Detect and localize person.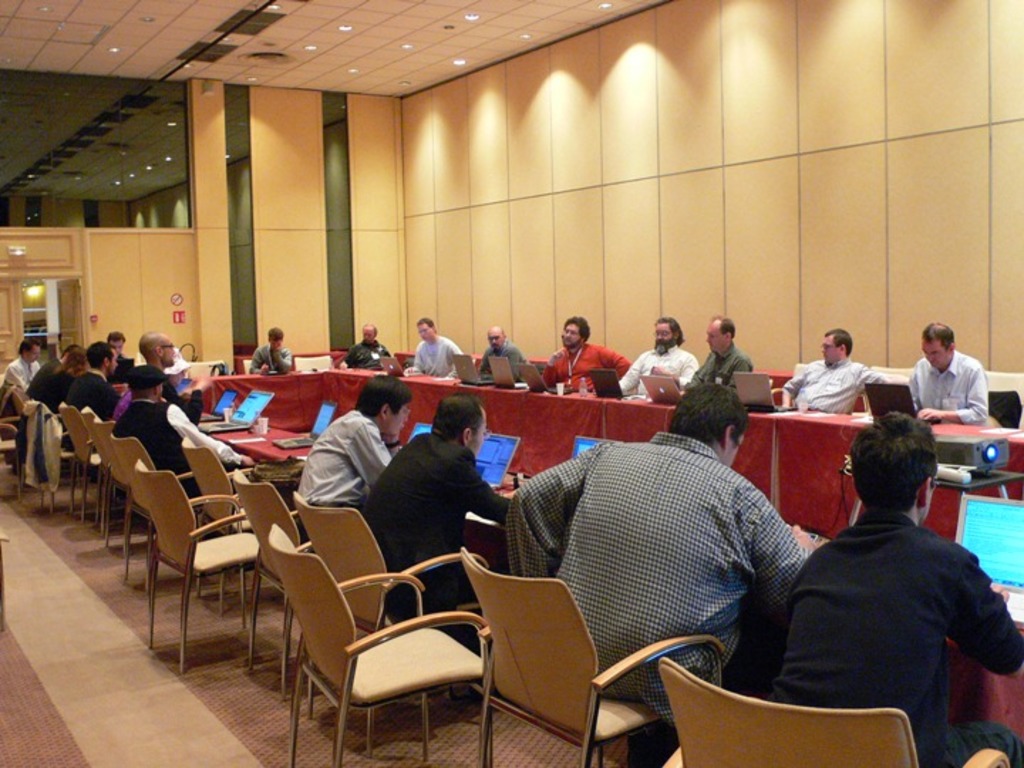
Localized at {"x1": 64, "y1": 336, "x2": 118, "y2": 424}.
